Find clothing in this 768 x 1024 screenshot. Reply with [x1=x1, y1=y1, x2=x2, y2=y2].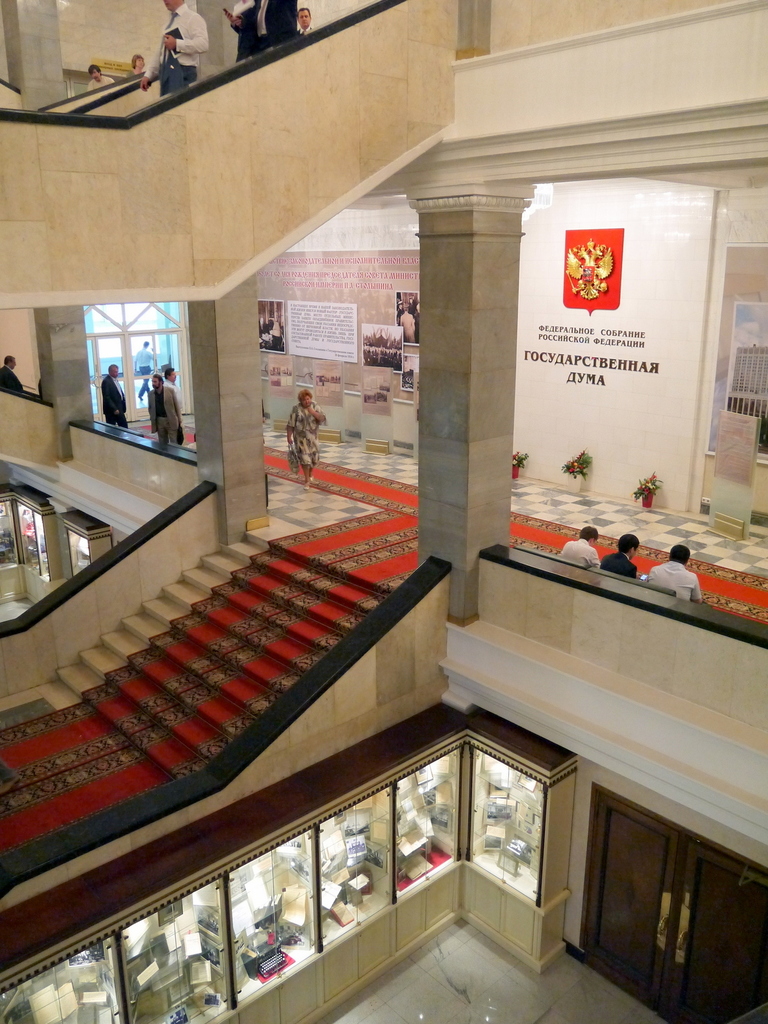
[x1=100, y1=373, x2=127, y2=429].
